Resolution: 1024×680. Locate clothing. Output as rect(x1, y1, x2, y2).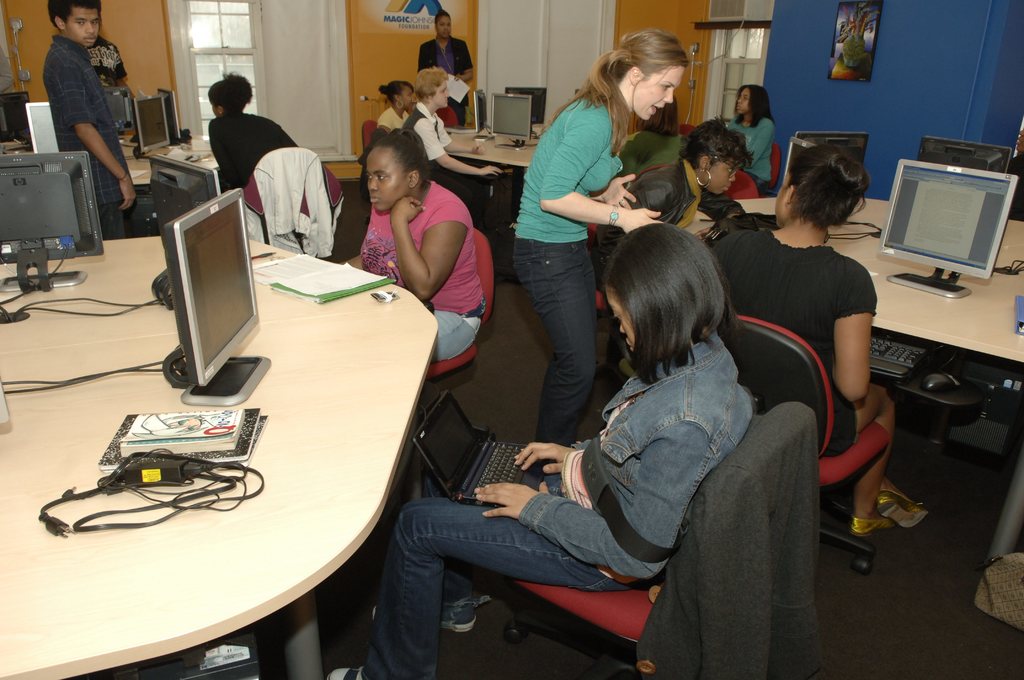
rect(353, 327, 765, 679).
